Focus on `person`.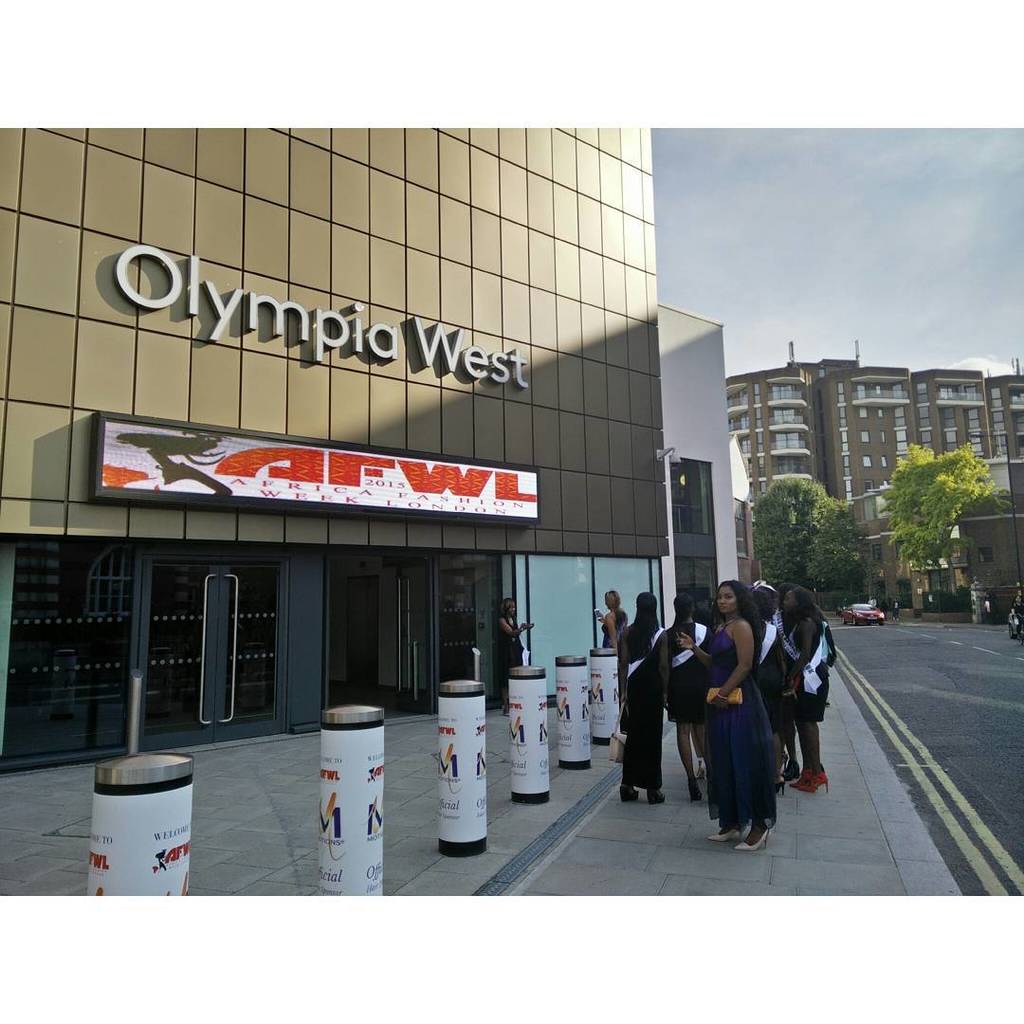
Focused at select_region(489, 597, 535, 716).
